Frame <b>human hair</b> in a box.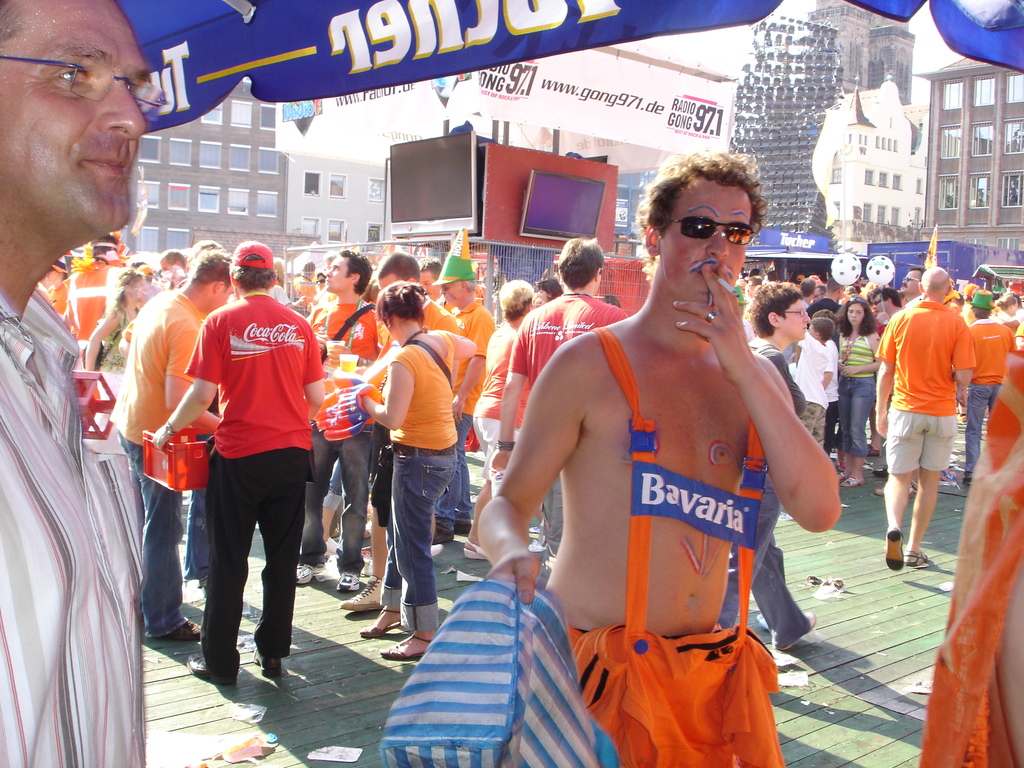
{"x1": 454, "y1": 278, "x2": 476, "y2": 292}.
